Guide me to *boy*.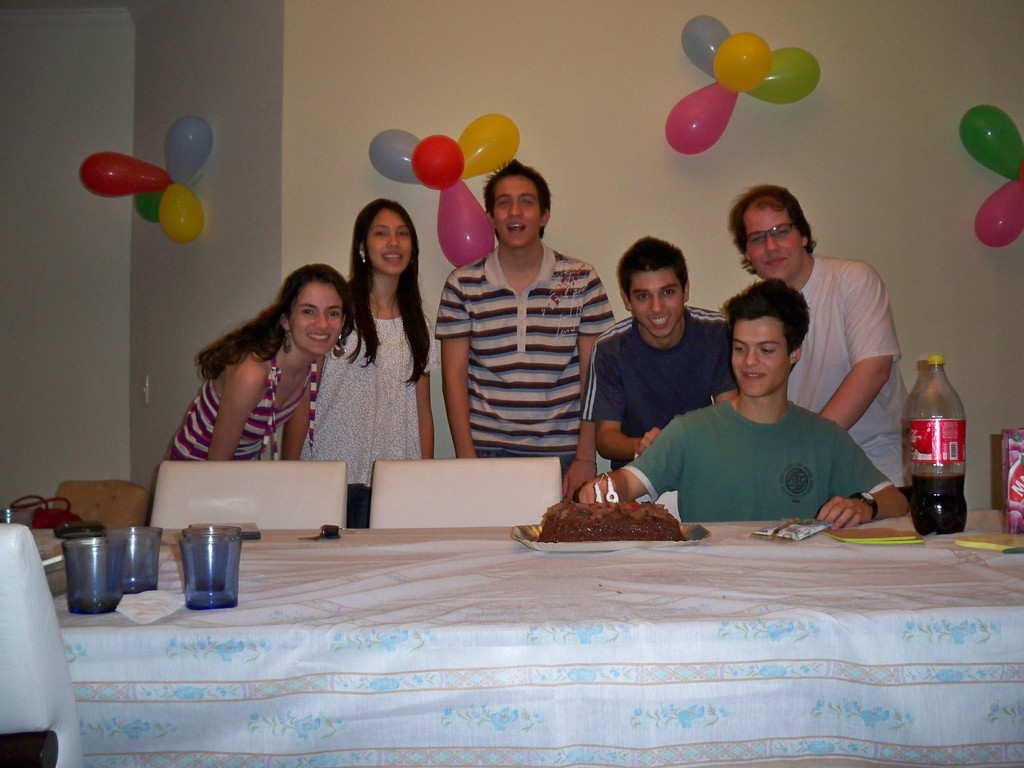
Guidance: l=595, t=248, r=732, b=454.
